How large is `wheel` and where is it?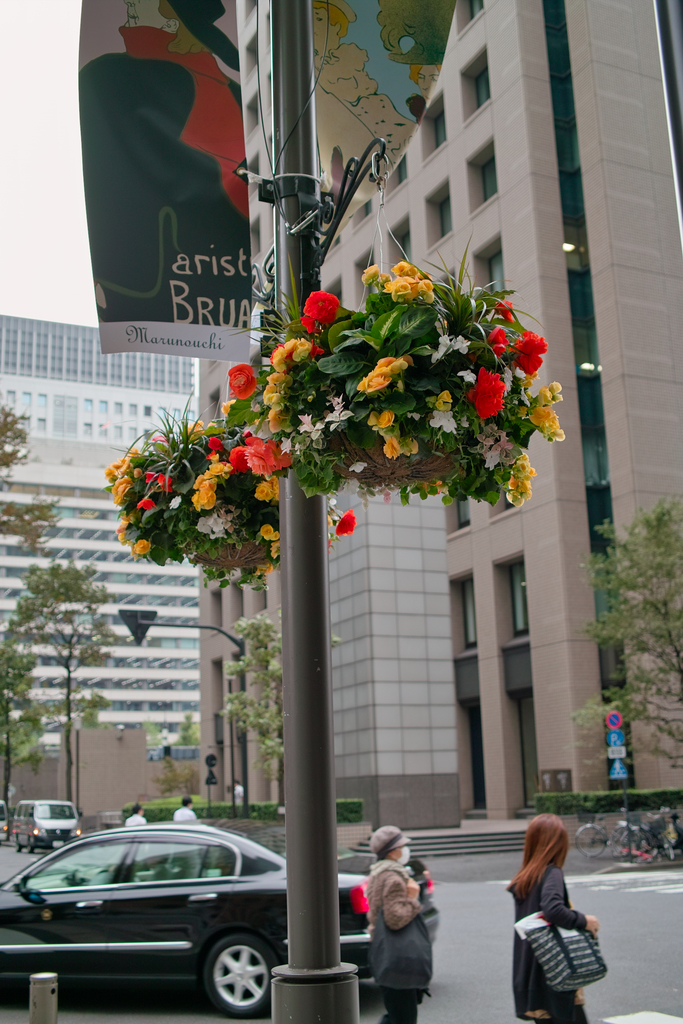
Bounding box: detection(15, 840, 22, 854).
